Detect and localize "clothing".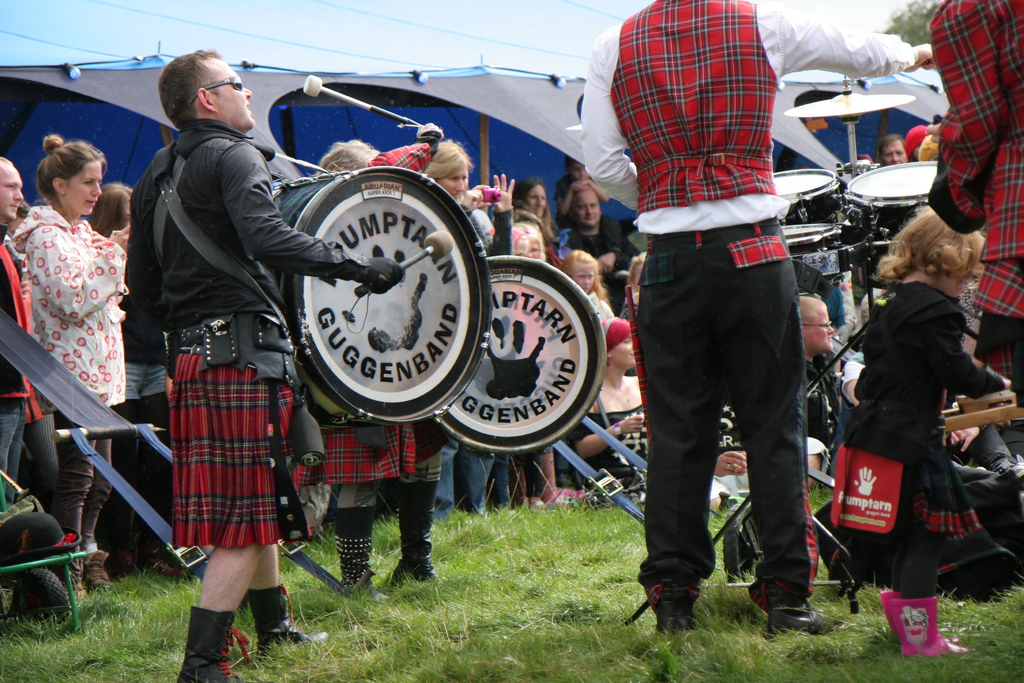
Localized at (934,0,1023,411).
